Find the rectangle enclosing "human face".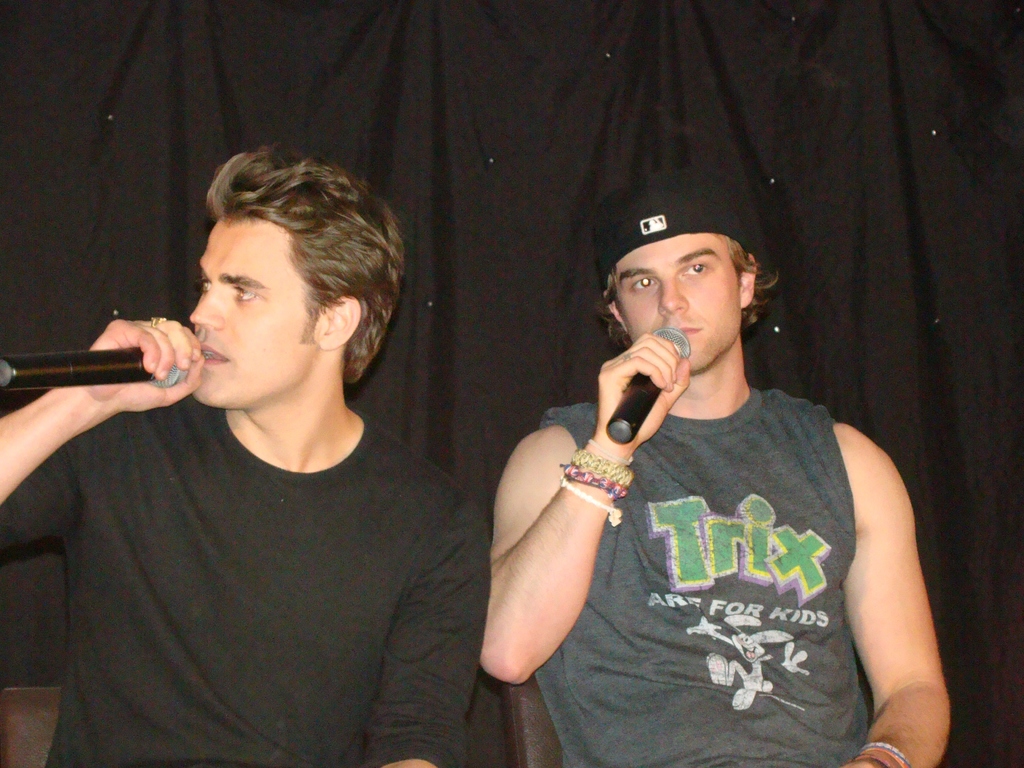
select_region(618, 236, 740, 372).
